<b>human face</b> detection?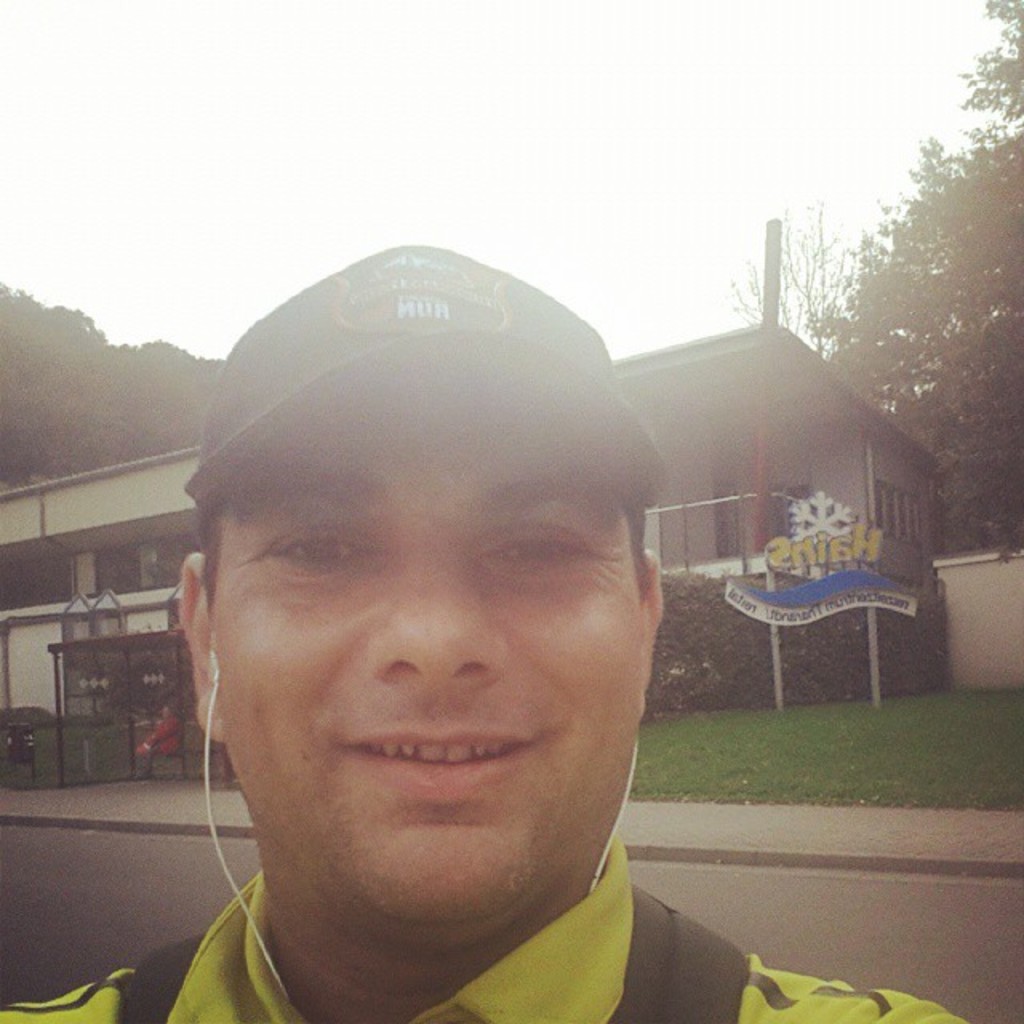
detection(205, 394, 646, 910)
